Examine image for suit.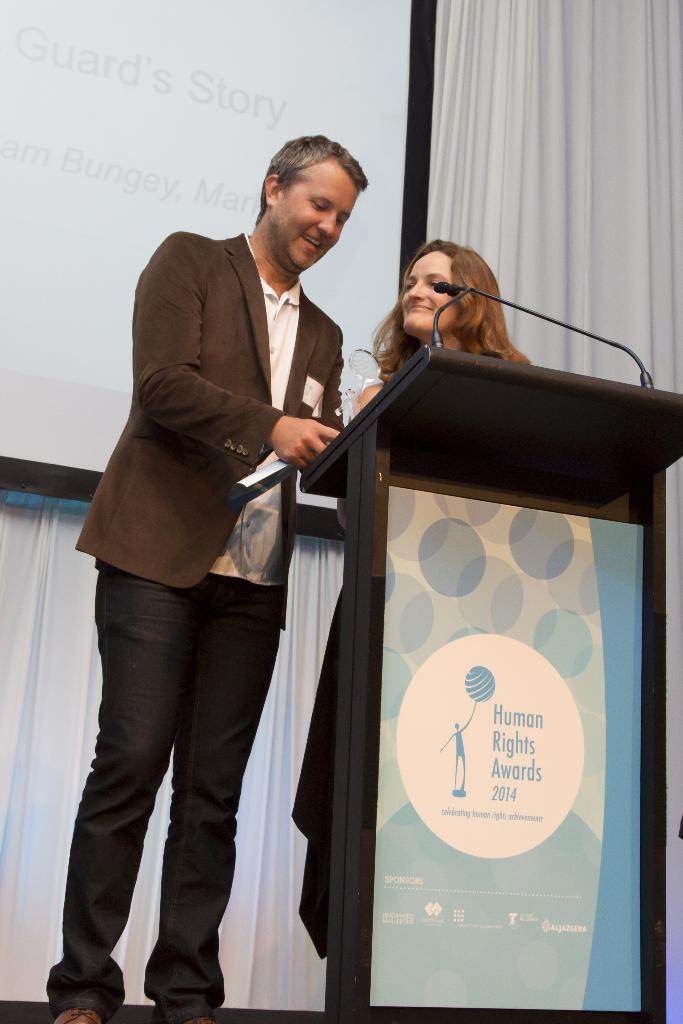
Examination result: <bbox>72, 225, 347, 641</bbox>.
